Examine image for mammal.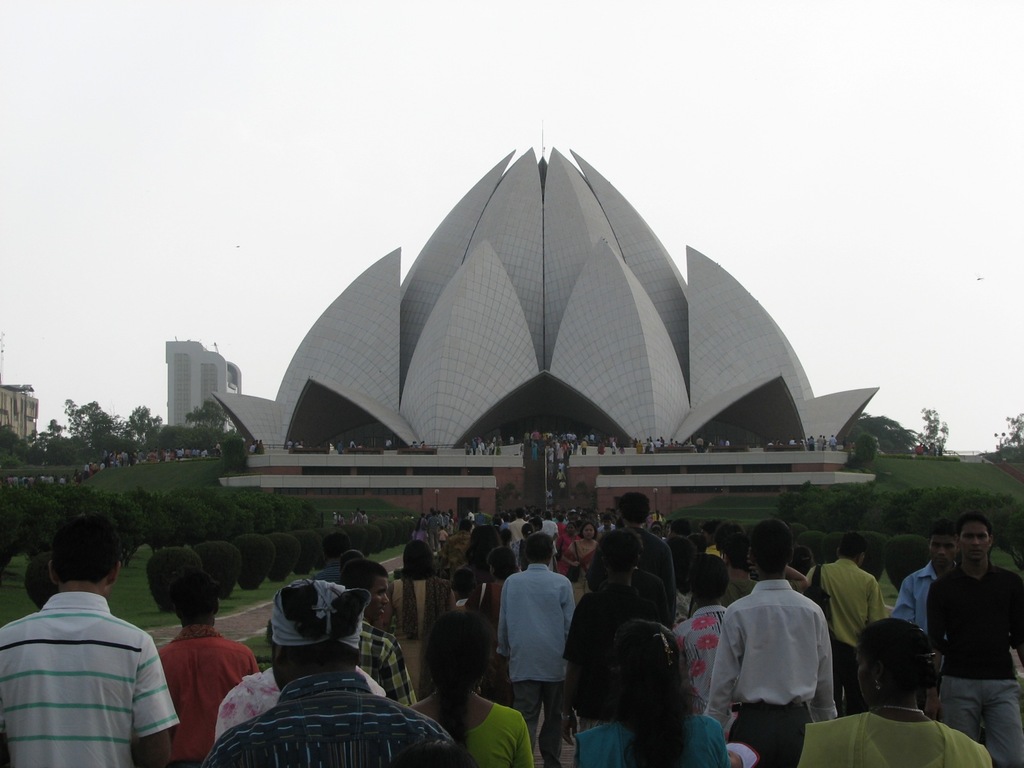
Examination result: x1=295, y1=439, x2=308, y2=451.
